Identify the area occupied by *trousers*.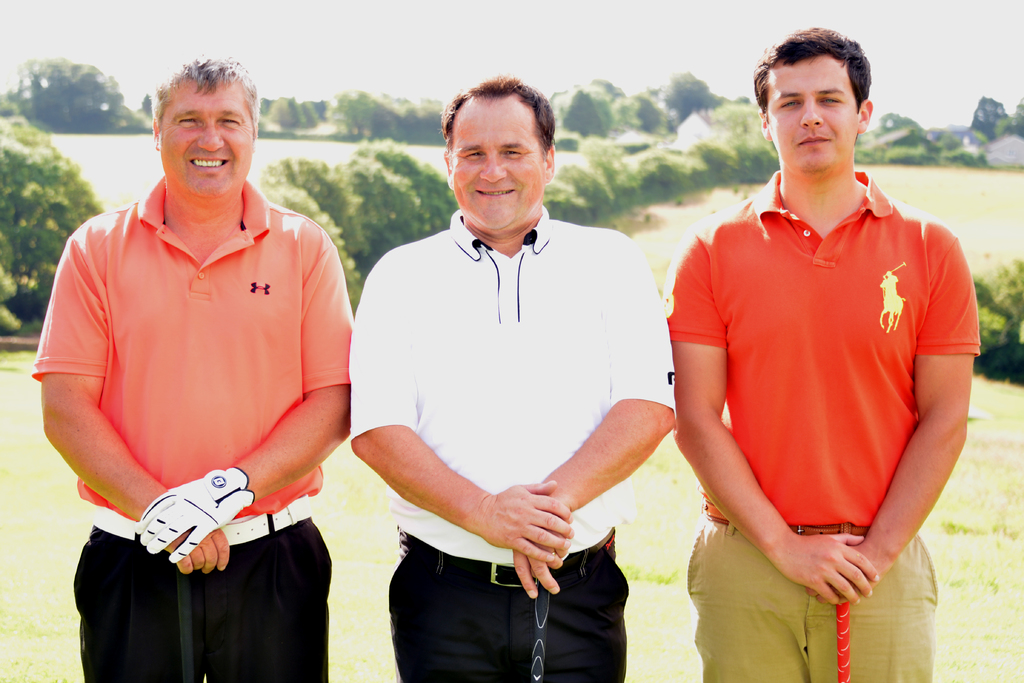
Area: (left=387, top=536, right=628, bottom=682).
